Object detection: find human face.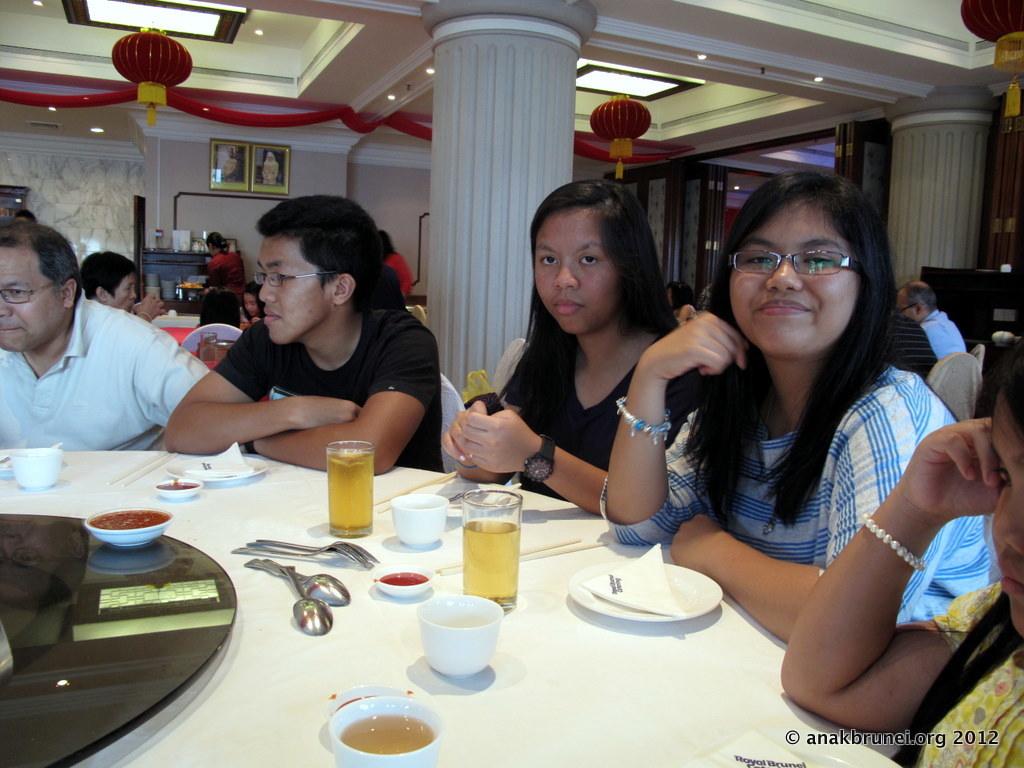
l=256, t=237, r=328, b=346.
